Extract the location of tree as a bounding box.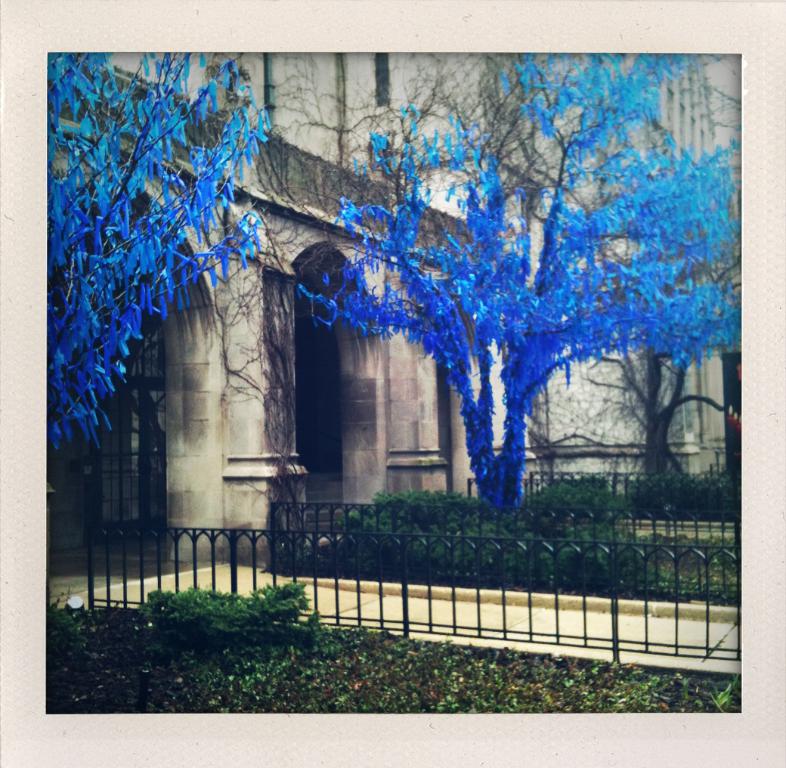
{"x1": 279, "y1": 43, "x2": 751, "y2": 514}.
